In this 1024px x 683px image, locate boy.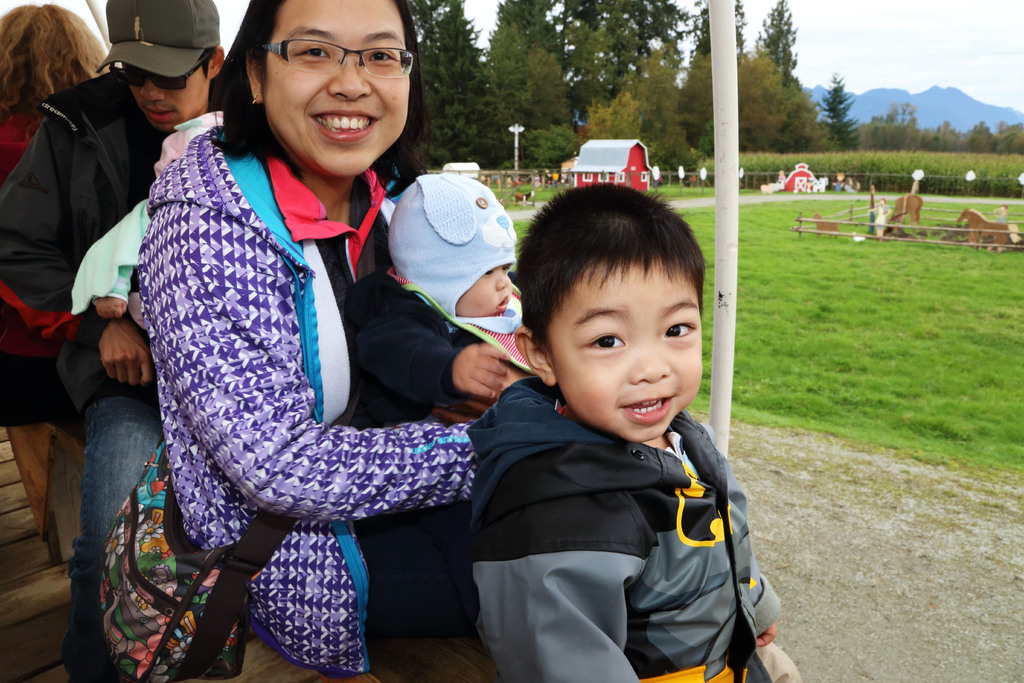
Bounding box: (x1=67, y1=106, x2=253, y2=324).
